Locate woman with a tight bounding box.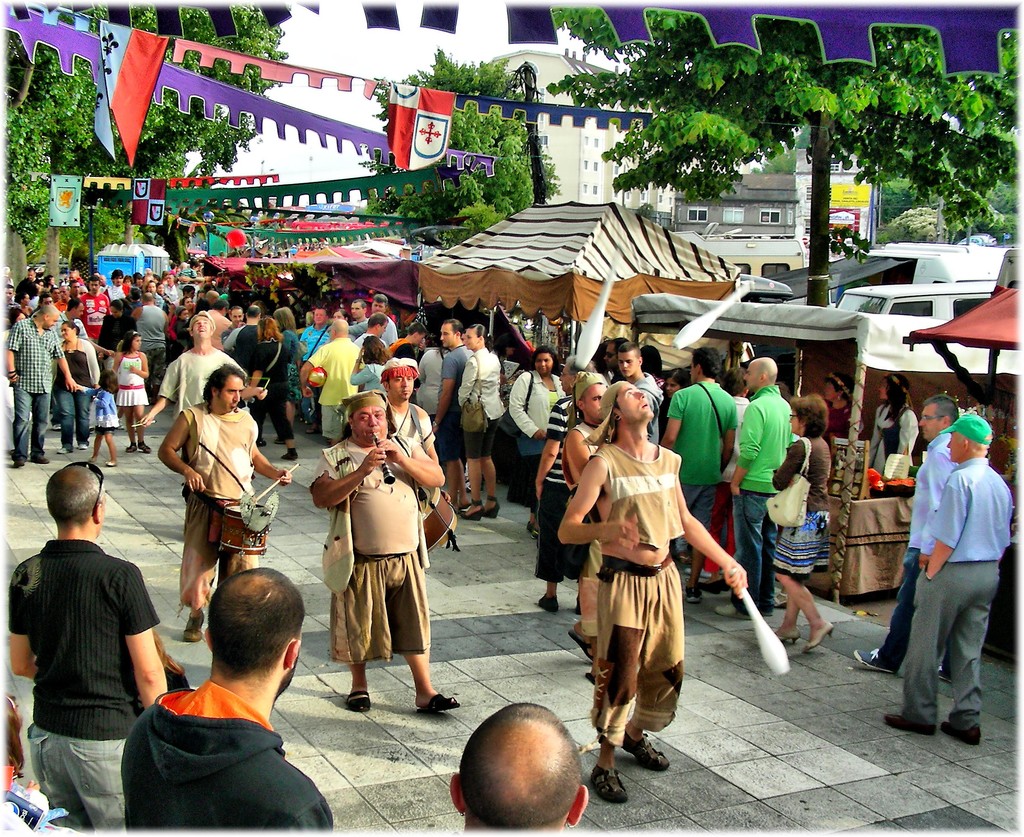
[left=856, top=369, right=922, bottom=510].
